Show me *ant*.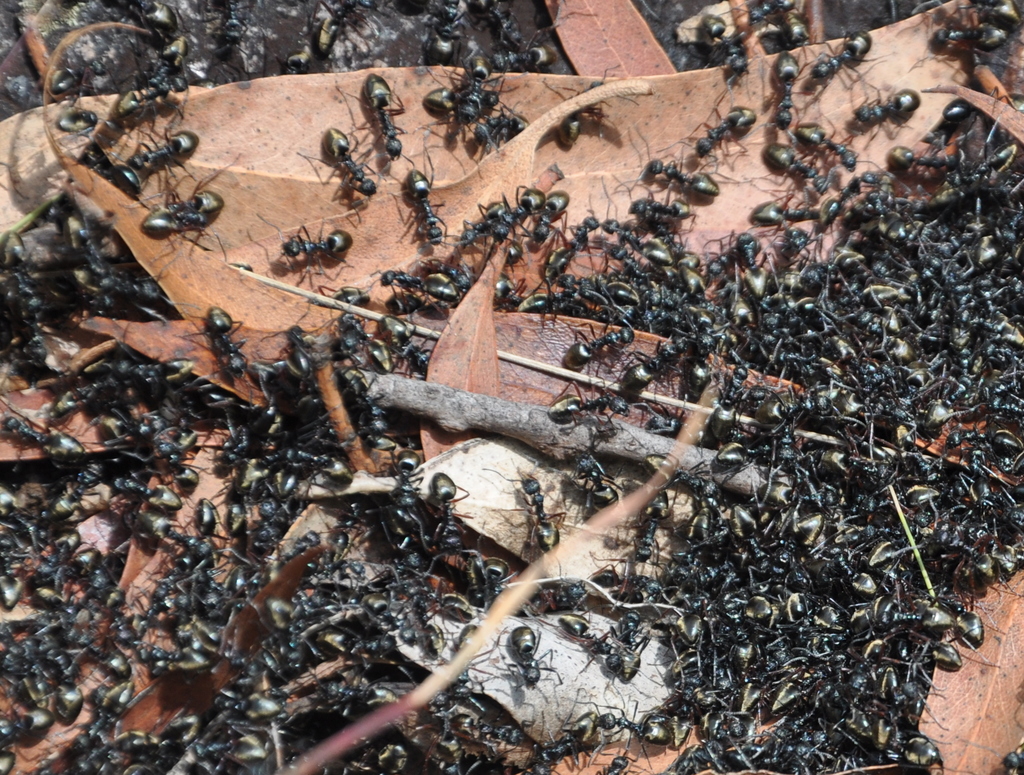
*ant* is here: 247, 215, 354, 292.
